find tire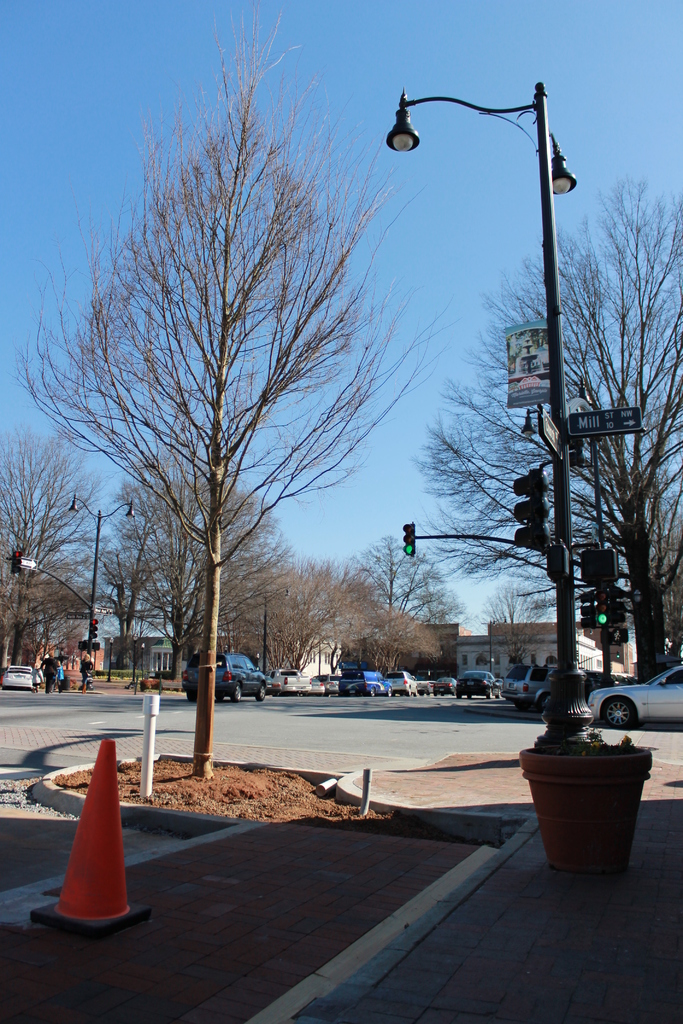
370 687 377 698
